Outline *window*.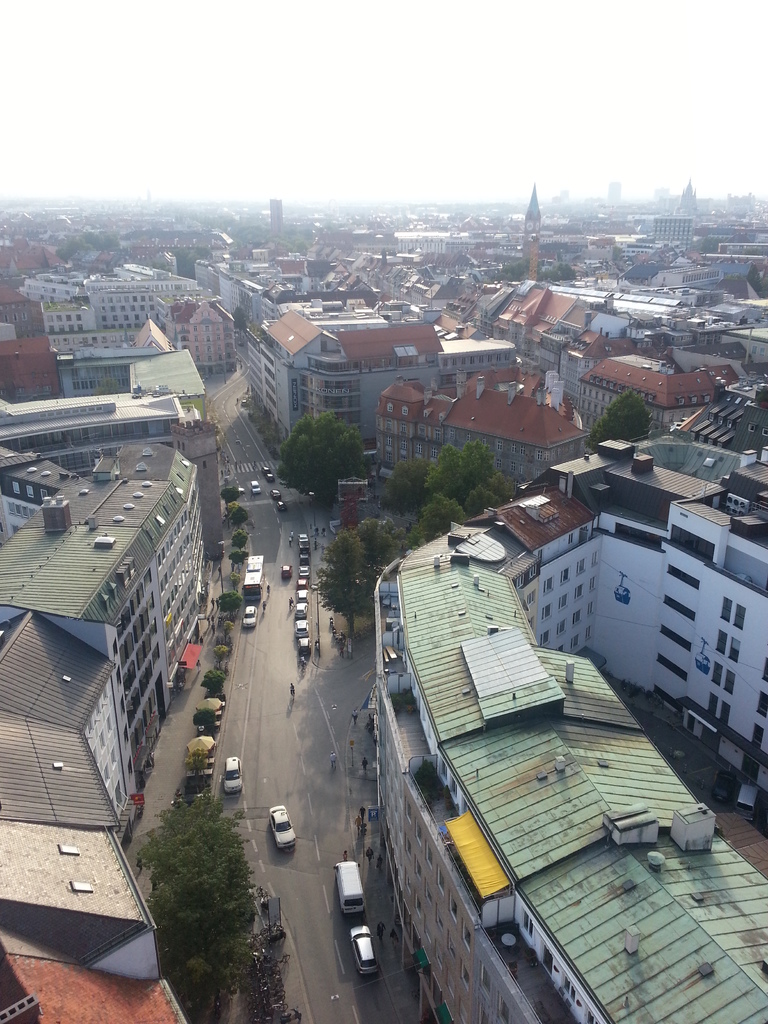
Outline: left=582, top=407, right=593, bottom=424.
